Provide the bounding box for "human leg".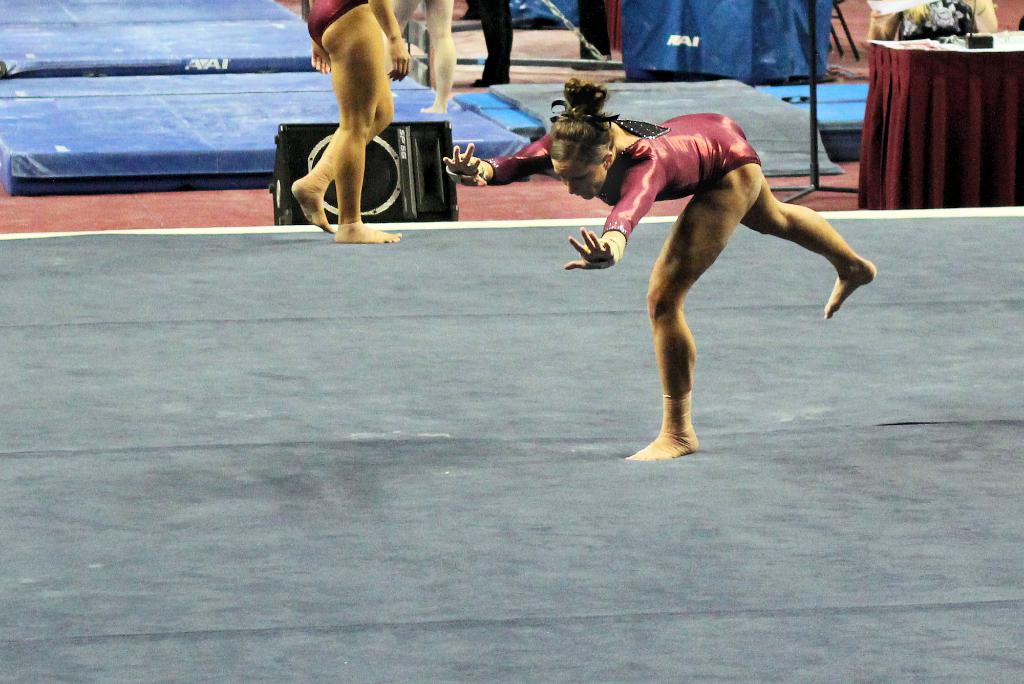
641 182 745 466.
